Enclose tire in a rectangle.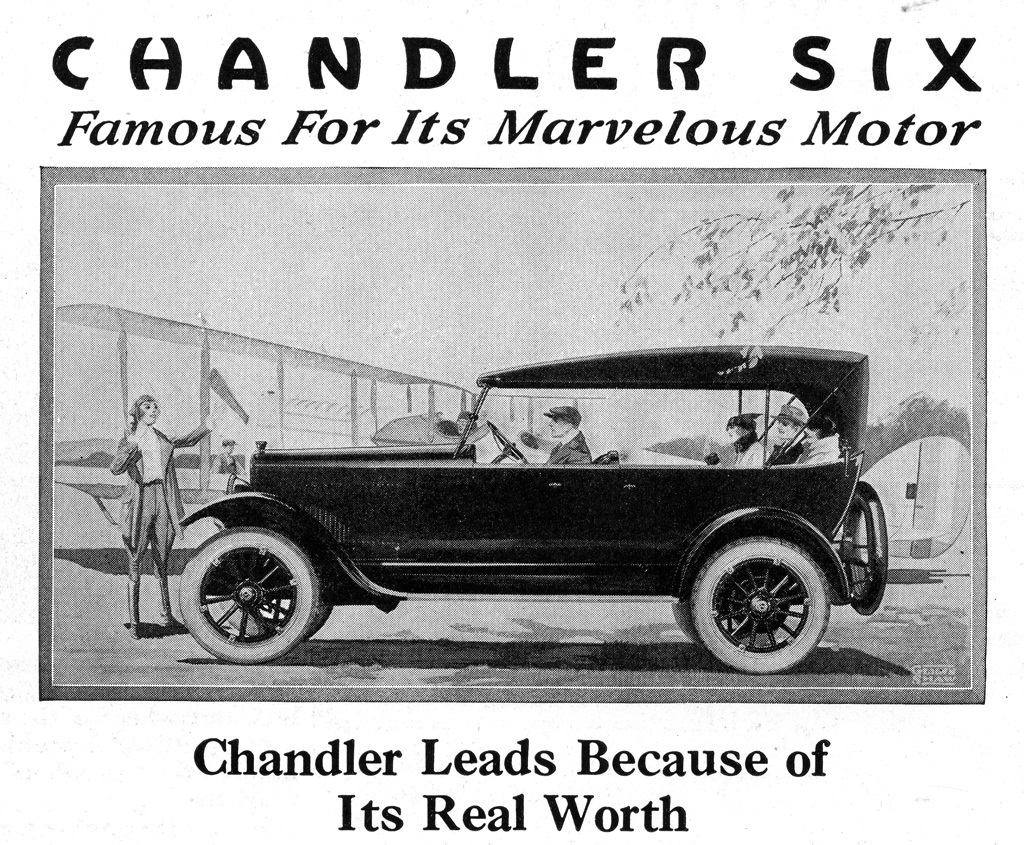
BBox(175, 510, 338, 663).
